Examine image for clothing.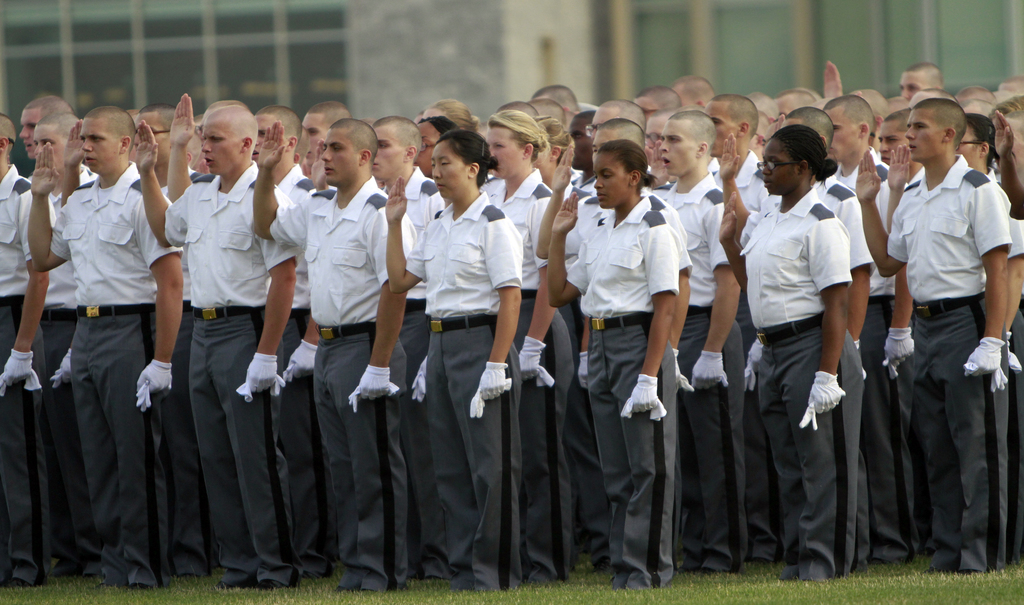
Examination result: Rect(0, 160, 63, 578).
